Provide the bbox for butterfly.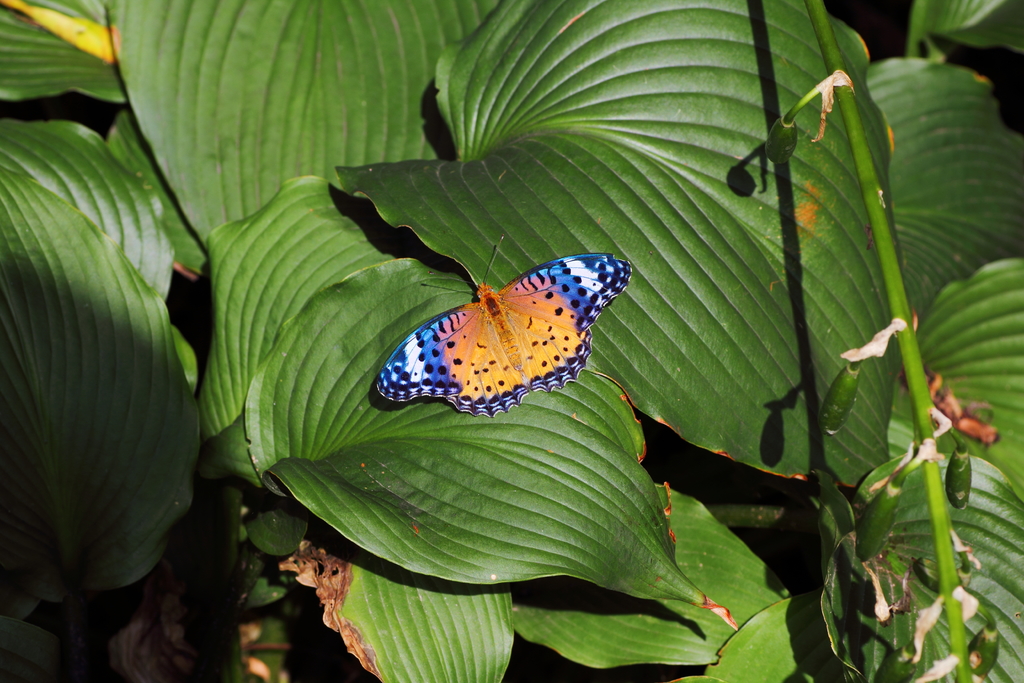
[x1=374, y1=235, x2=631, y2=415].
